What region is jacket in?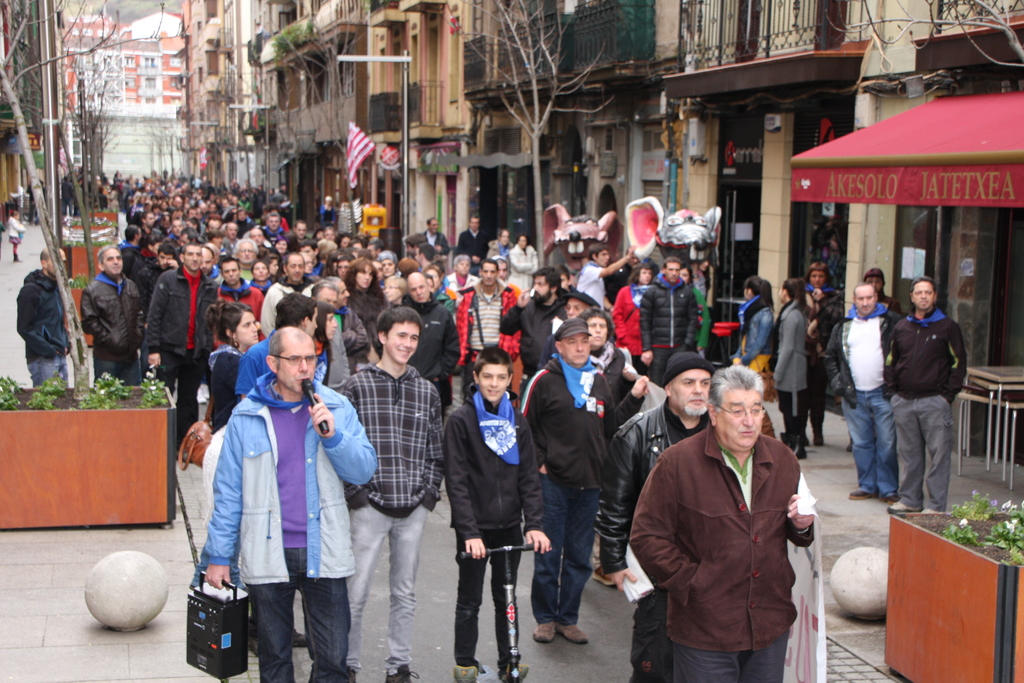
[left=518, top=357, right=644, bottom=496].
